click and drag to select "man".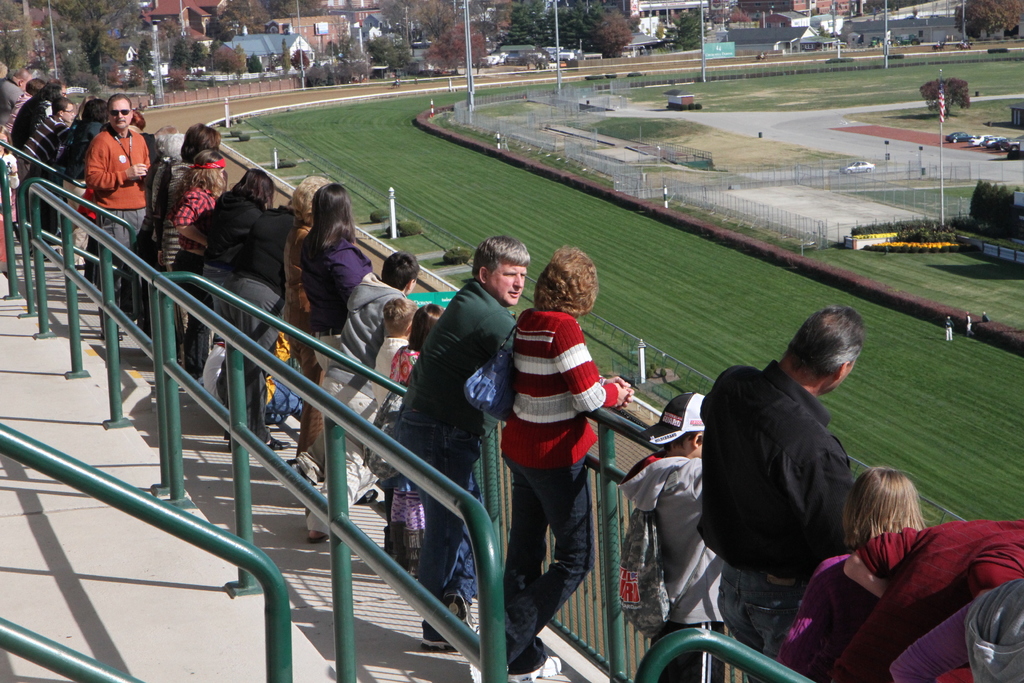
Selection: 12 90 79 237.
